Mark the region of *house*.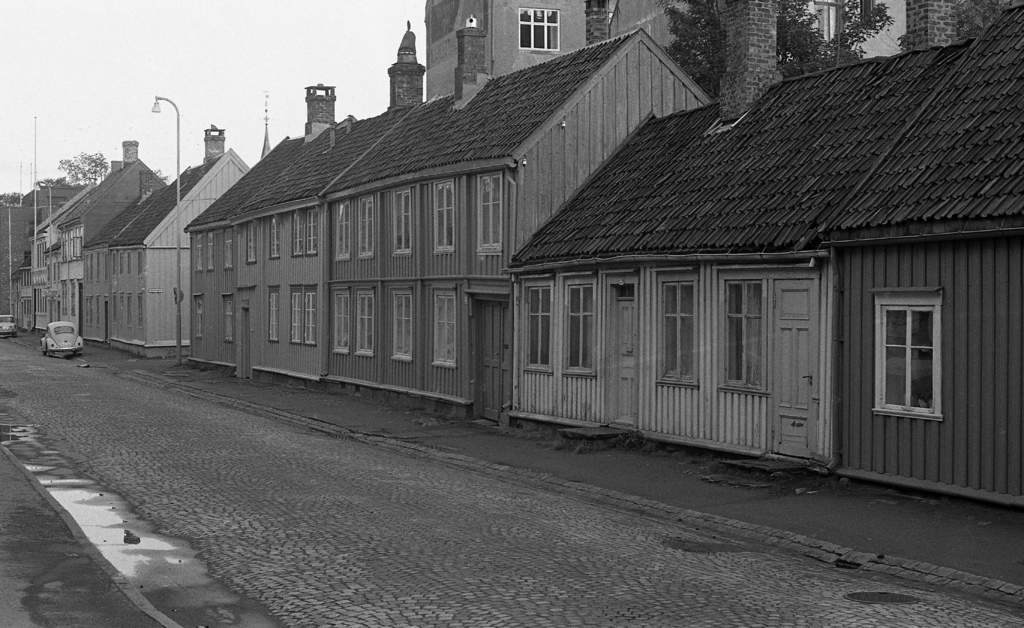
Region: crop(493, 0, 1020, 511).
